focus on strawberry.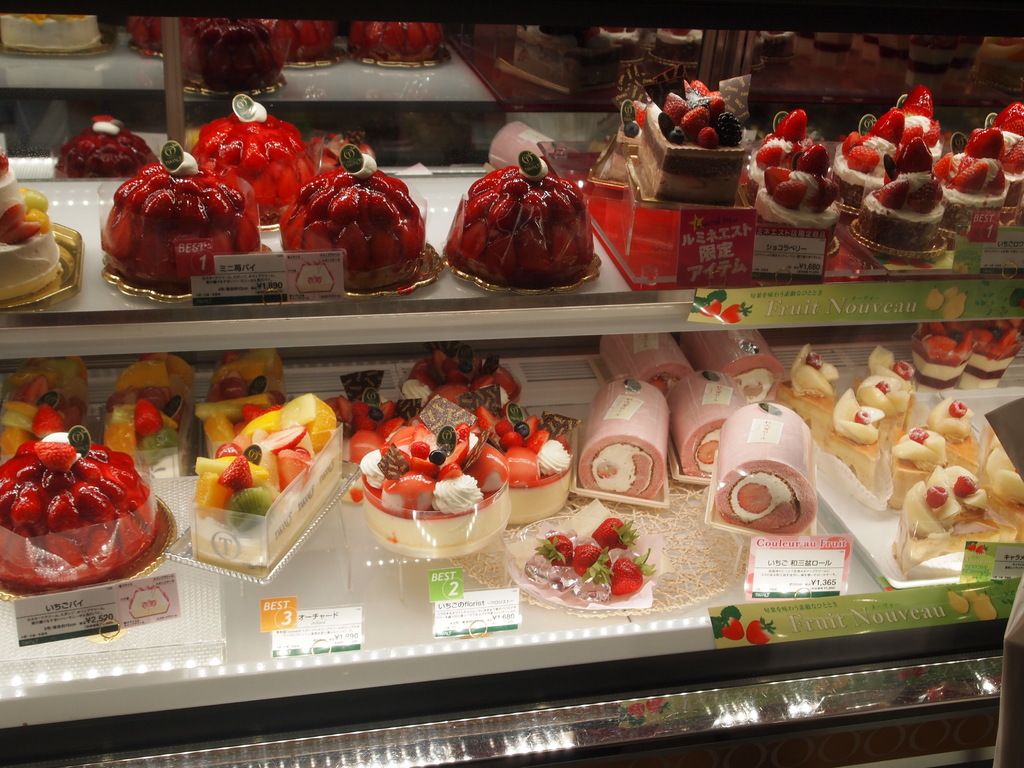
Focused at left=214, top=452, right=255, bottom=489.
